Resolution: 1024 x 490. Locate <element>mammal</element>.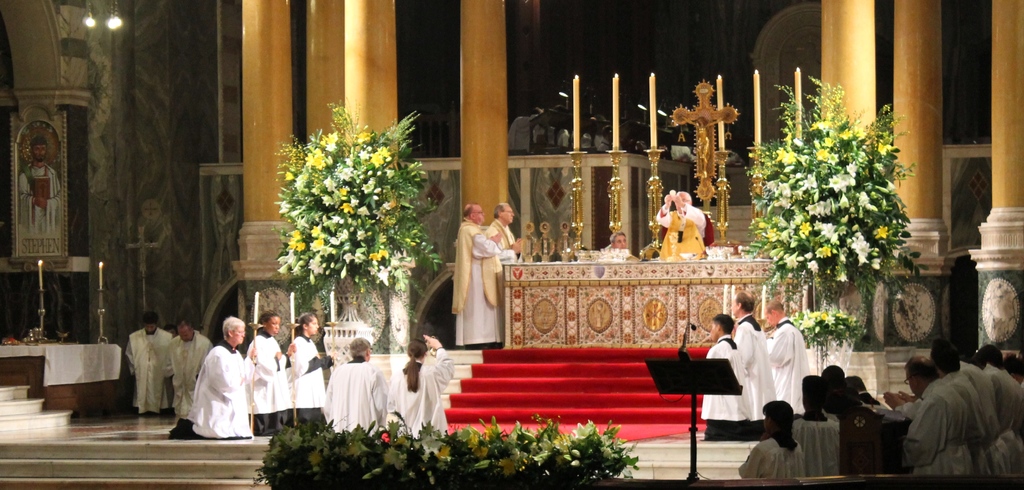
(767, 294, 812, 414).
